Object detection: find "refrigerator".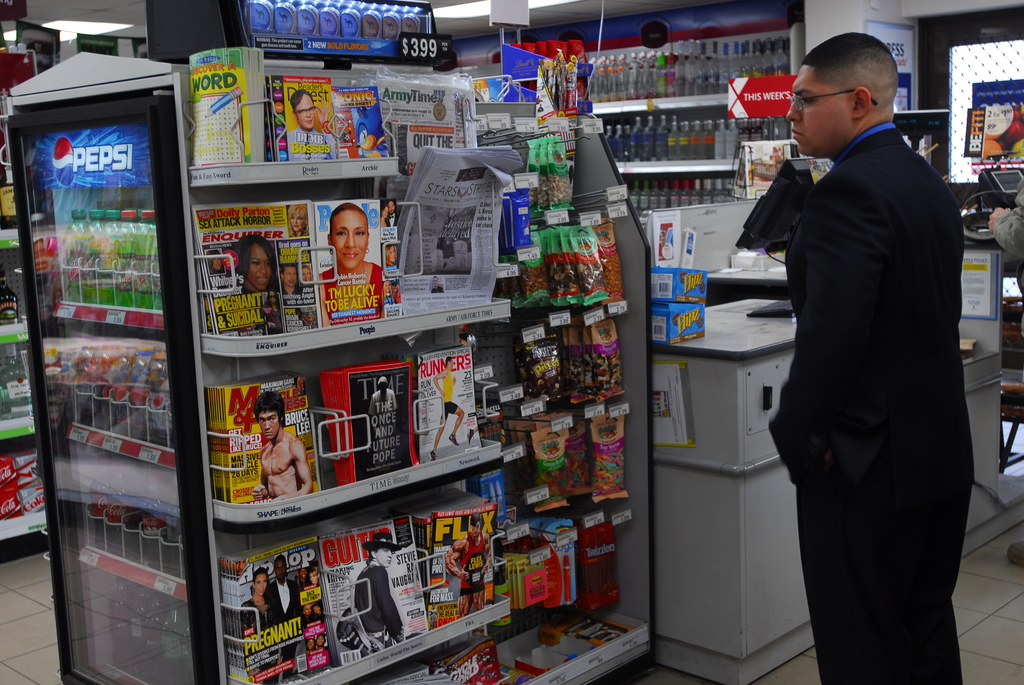
<region>6, 51, 226, 682</region>.
